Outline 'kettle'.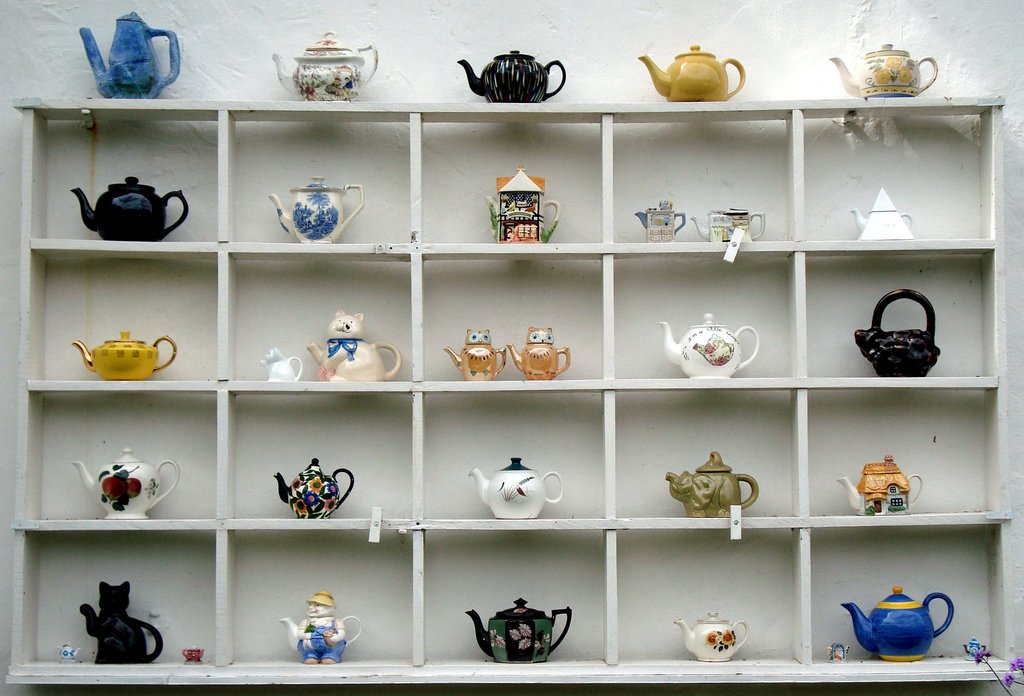
Outline: box(73, 450, 180, 519).
